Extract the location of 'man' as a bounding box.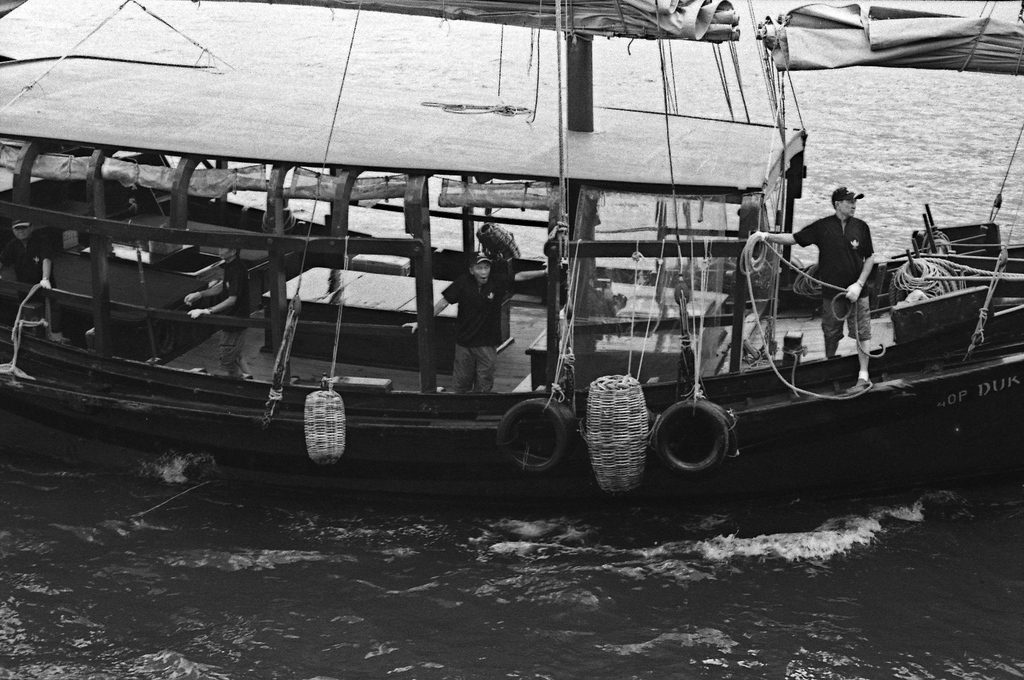
{"x1": 401, "y1": 252, "x2": 555, "y2": 397}.
